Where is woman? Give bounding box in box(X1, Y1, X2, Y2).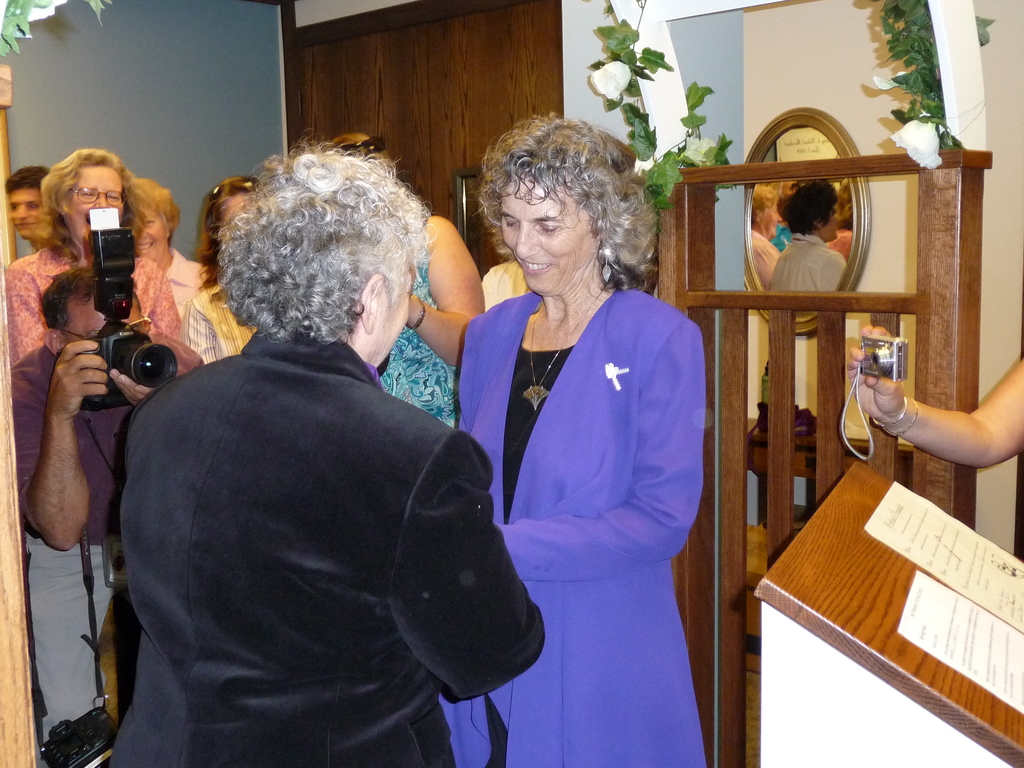
box(182, 175, 266, 362).
